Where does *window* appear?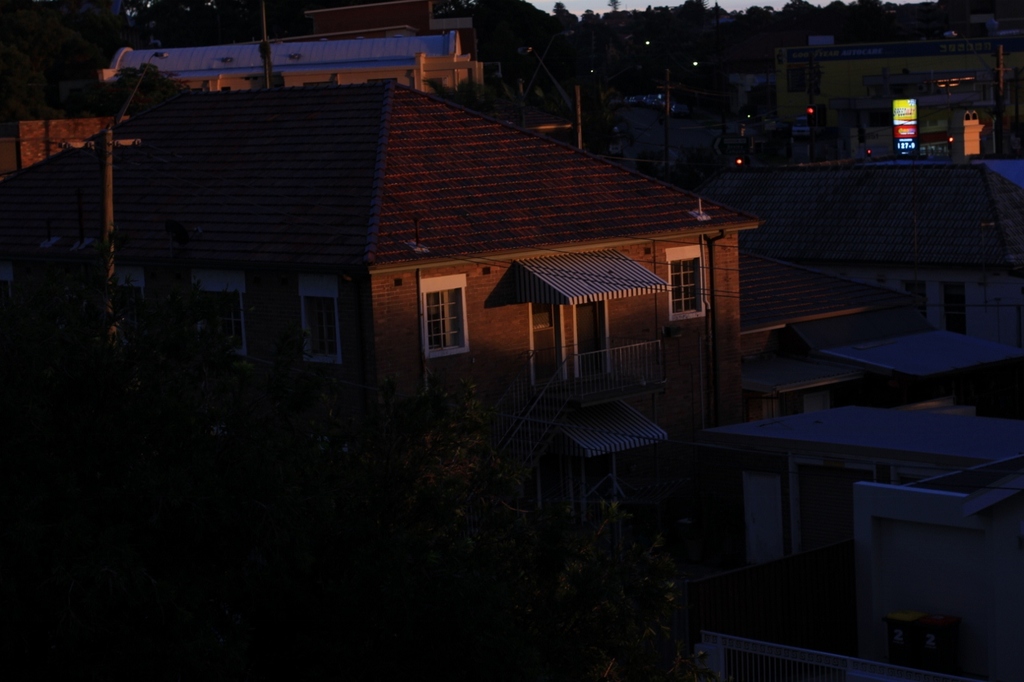
Appears at {"left": 367, "top": 77, "right": 397, "bottom": 84}.
